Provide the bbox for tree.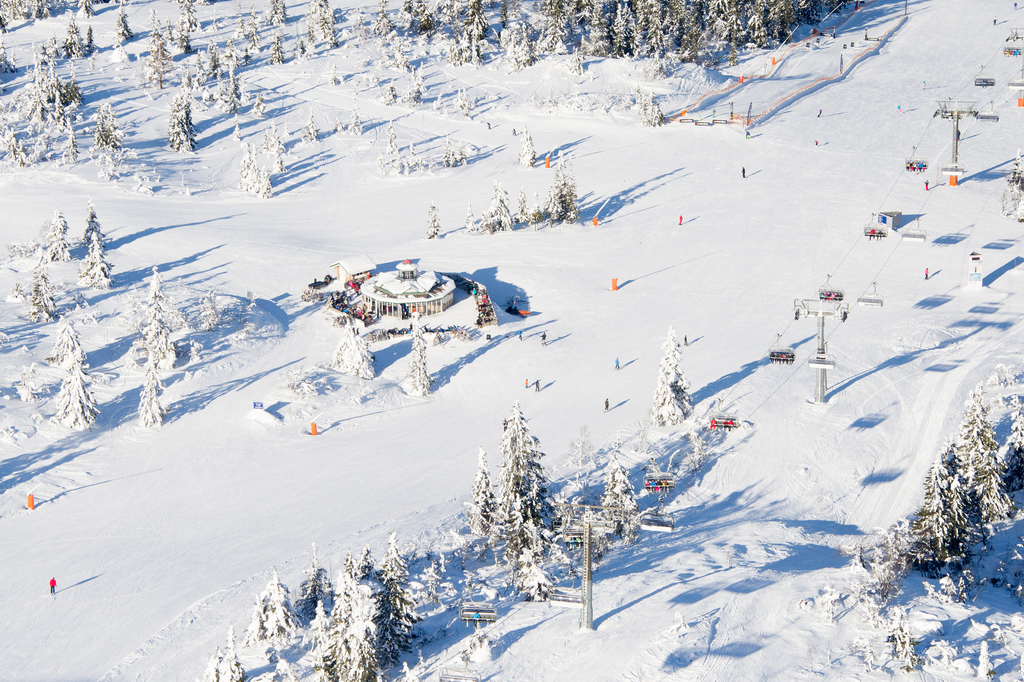
<box>138,350,164,428</box>.
